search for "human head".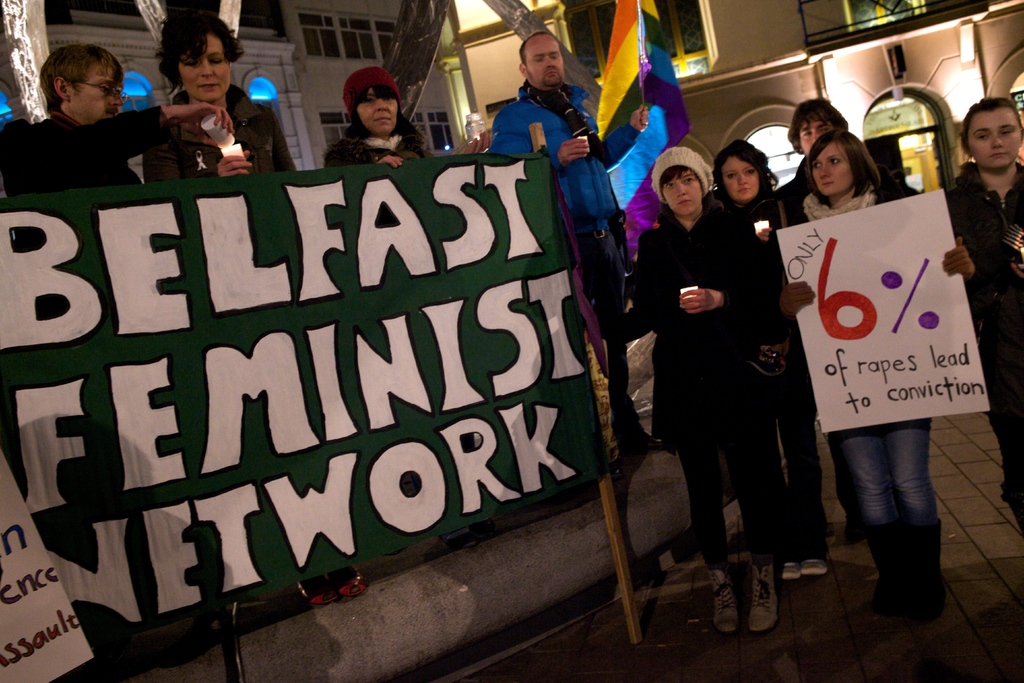
Found at locate(955, 98, 1023, 173).
